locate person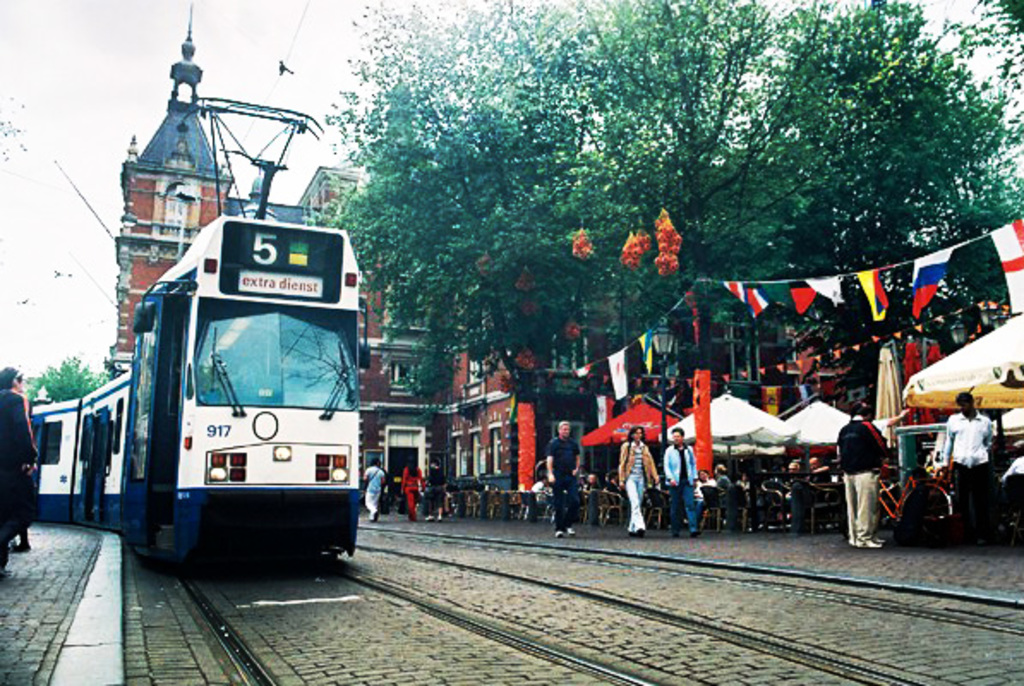
region(949, 389, 1002, 552)
